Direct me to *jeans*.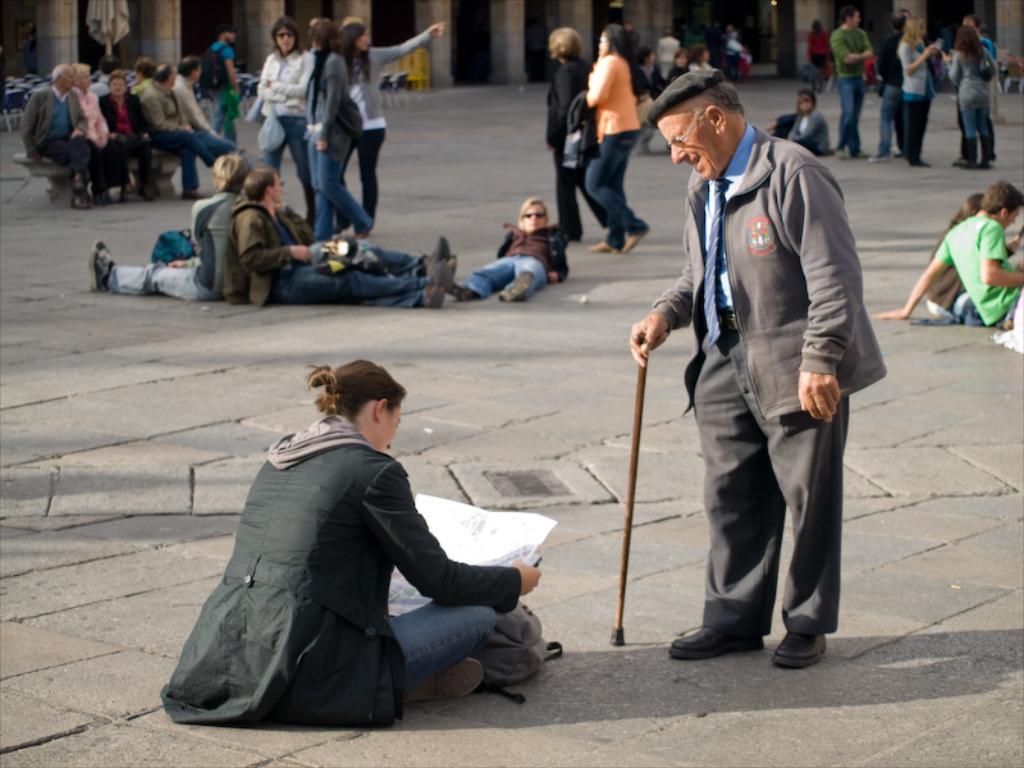
Direction: l=965, t=86, r=998, b=143.
